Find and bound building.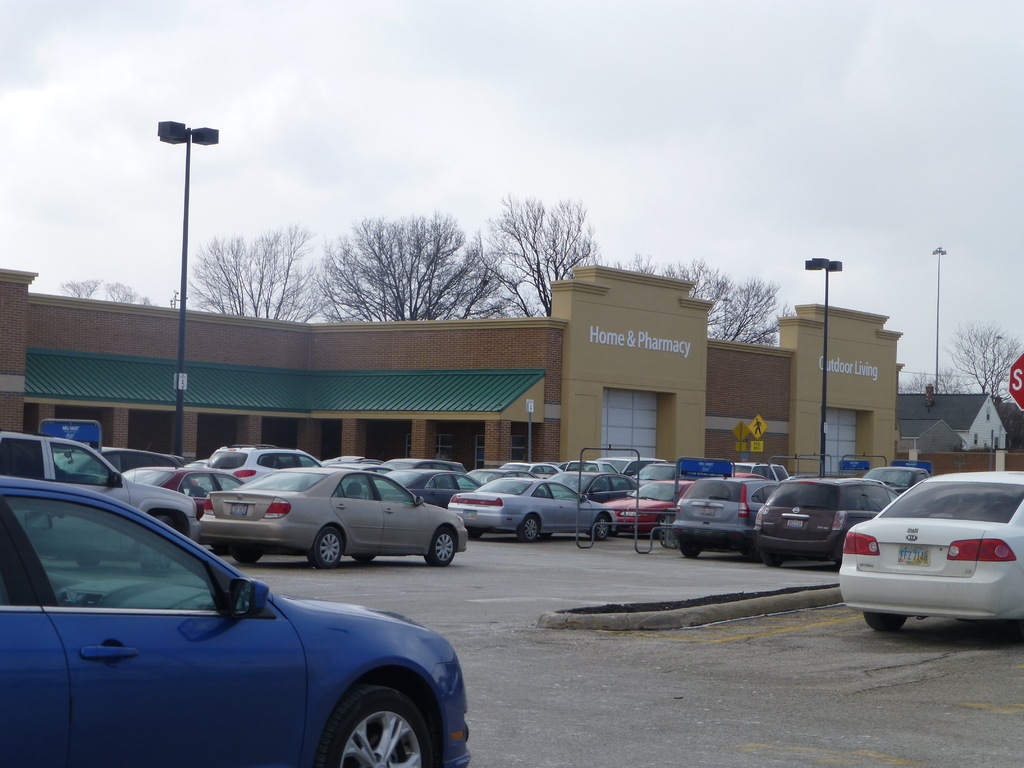
Bound: bbox=[899, 383, 1007, 449].
